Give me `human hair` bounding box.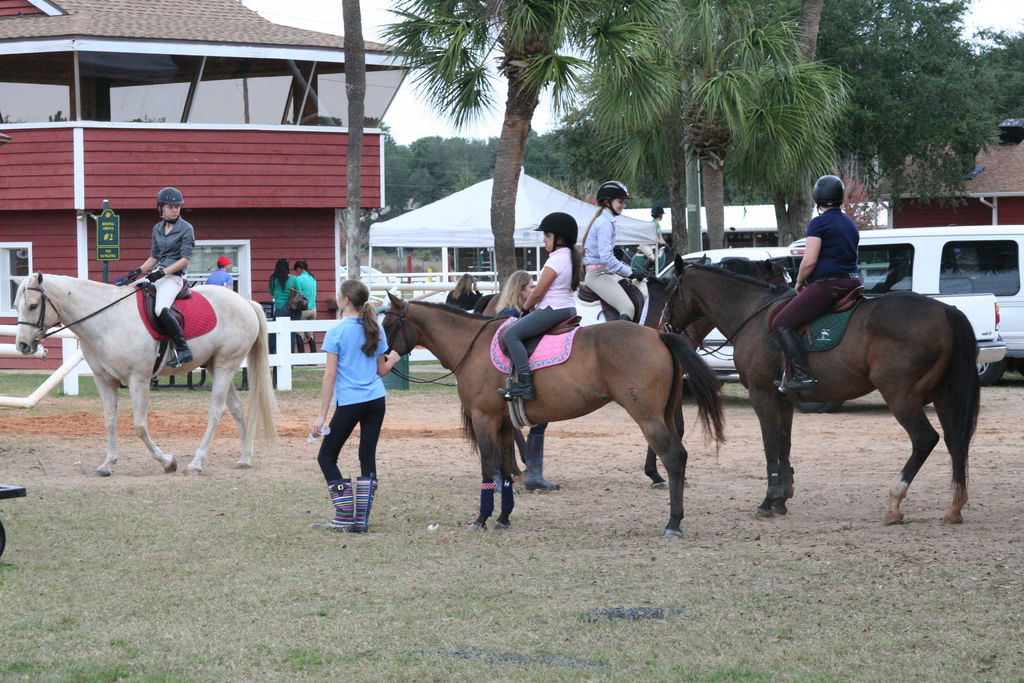
<region>292, 259, 309, 273</region>.
